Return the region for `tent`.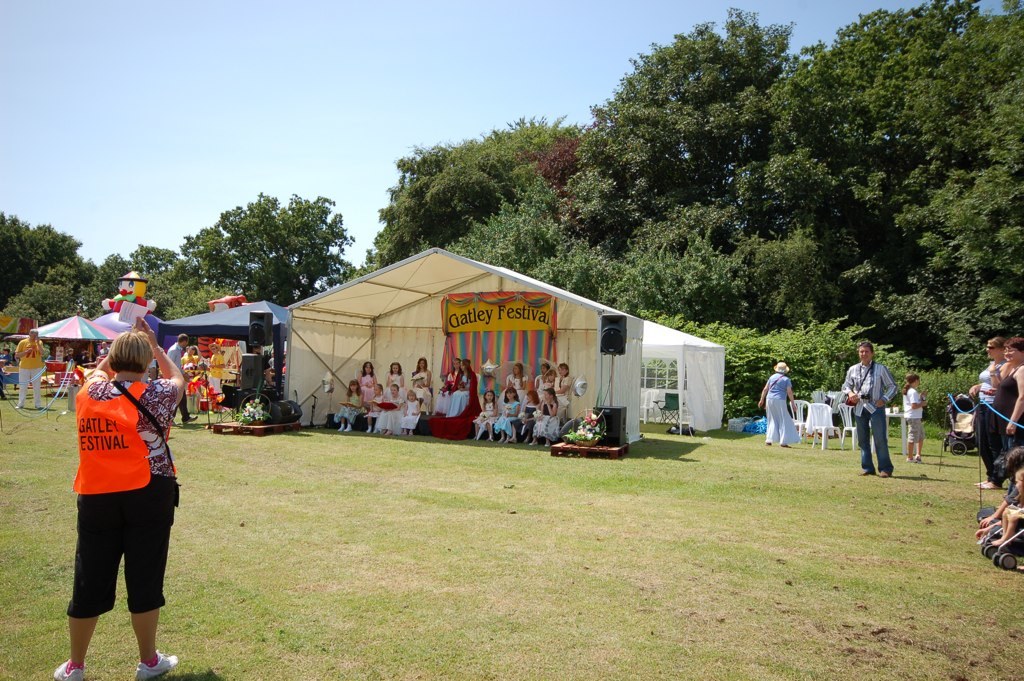
locate(182, 239, 711, 447).
